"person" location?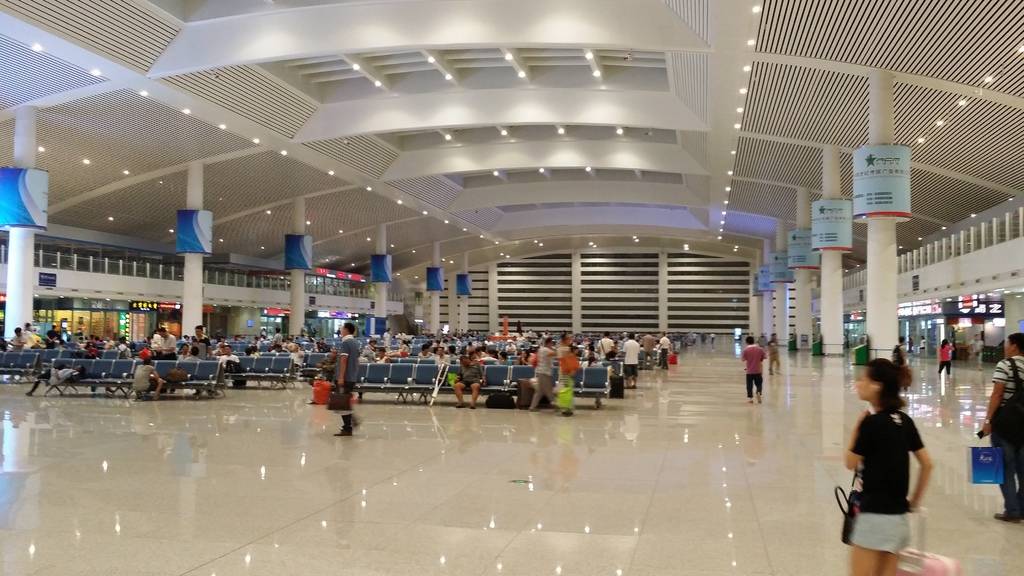
{"left": 984, "top": 337, "right": 1023, "bottom": 516}
